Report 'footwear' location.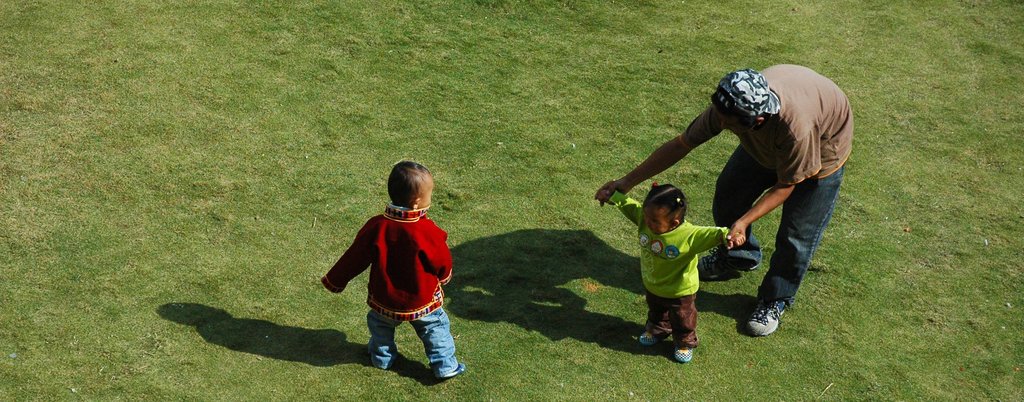
Report: select_region(699, 248, 753, 274).
